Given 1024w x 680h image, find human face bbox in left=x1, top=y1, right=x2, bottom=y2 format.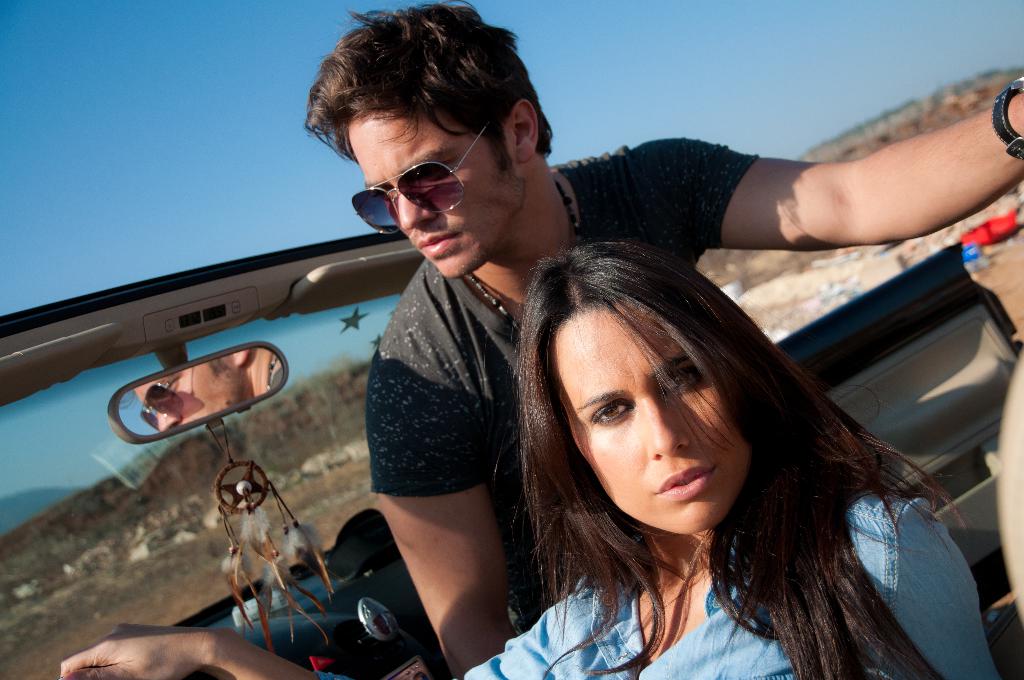
left=346, top=111, right=532, bottom=277.
